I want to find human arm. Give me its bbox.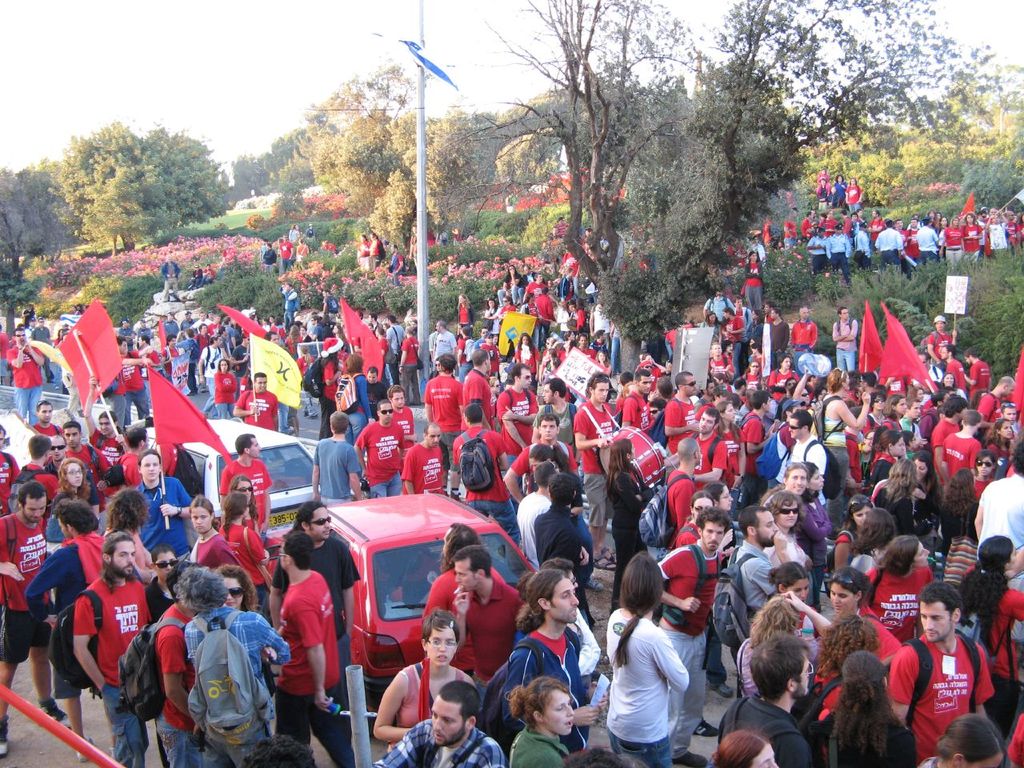
bbox=[618, 480, 653, 492].
